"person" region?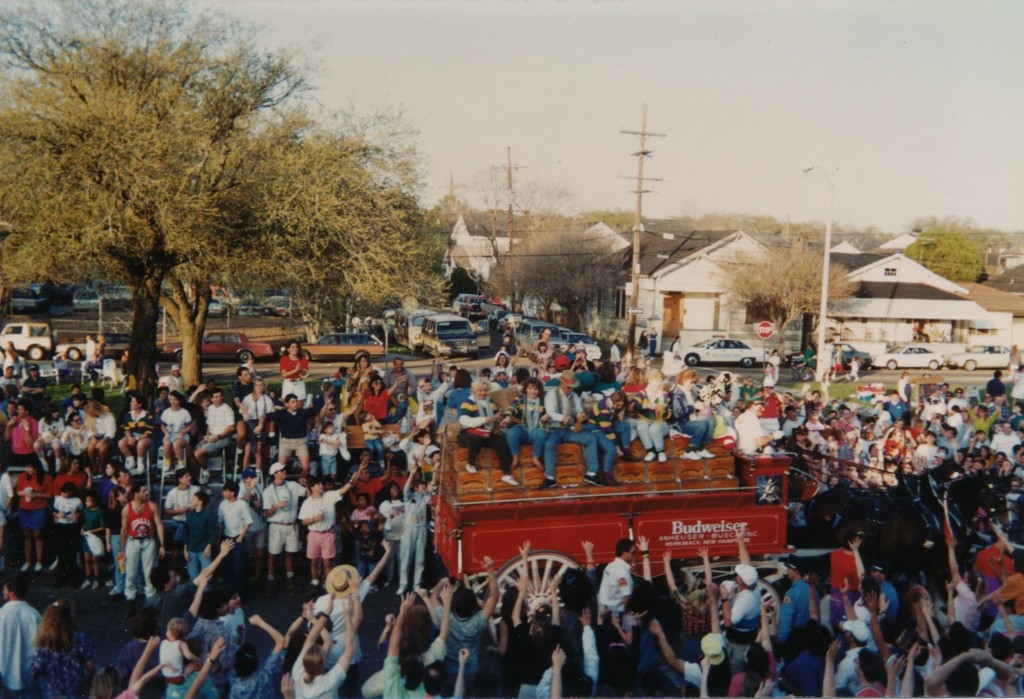
{"x1": 191, "y1": 390, "x2": 246, "y2": 485}
